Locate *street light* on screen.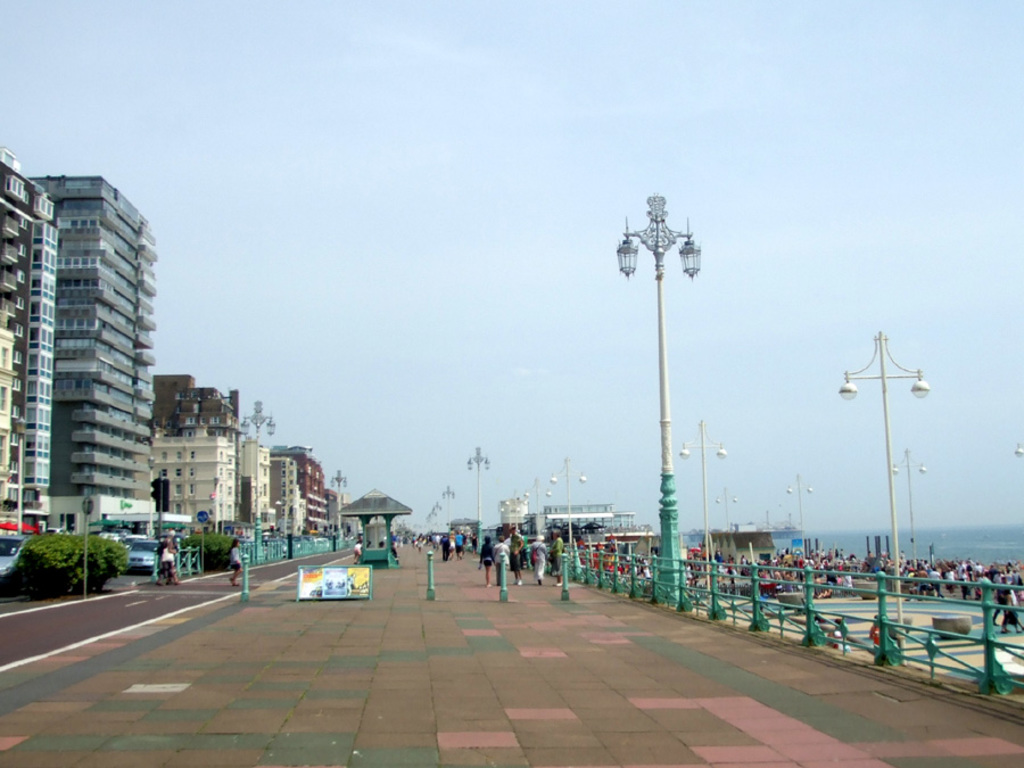
On screen at (612,189,708,611).
